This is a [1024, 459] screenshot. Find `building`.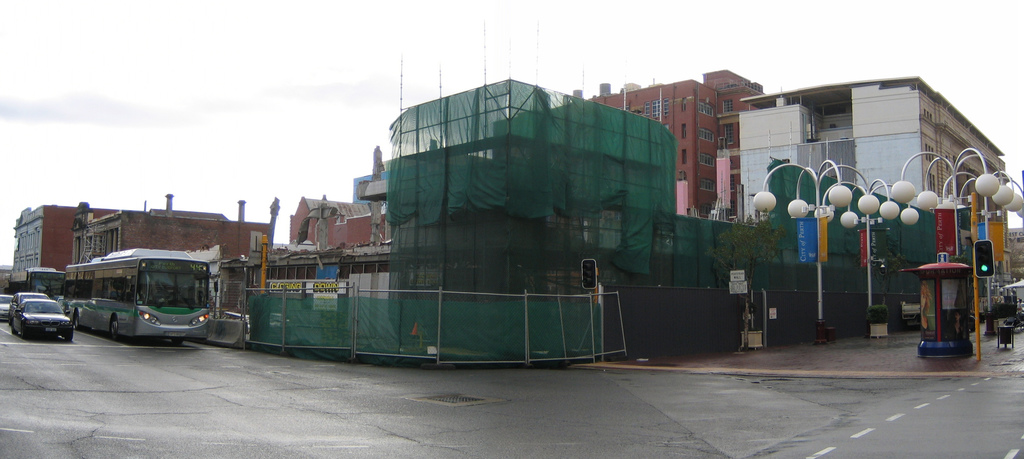
Bounding box: 72,206,269,262.
